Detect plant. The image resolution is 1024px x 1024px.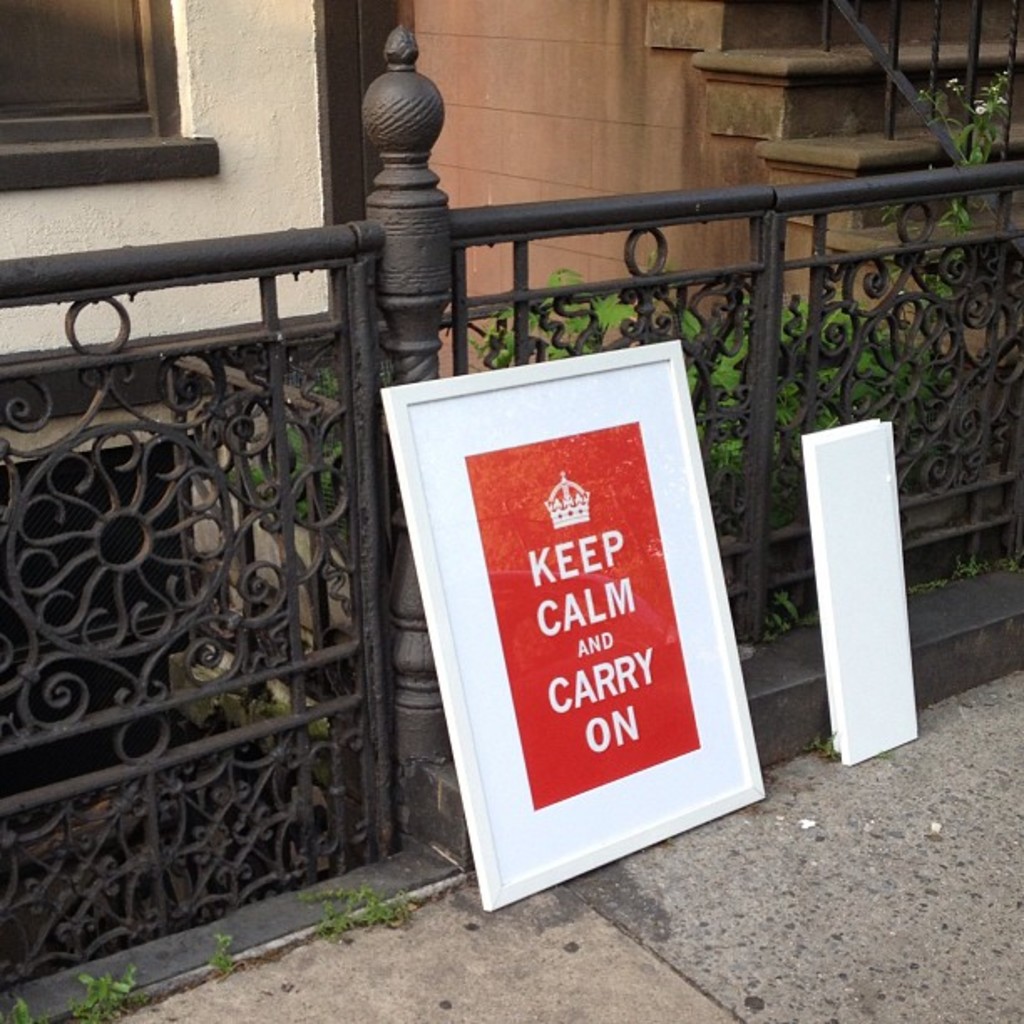
l=209, t=929, r=238, b=979.
